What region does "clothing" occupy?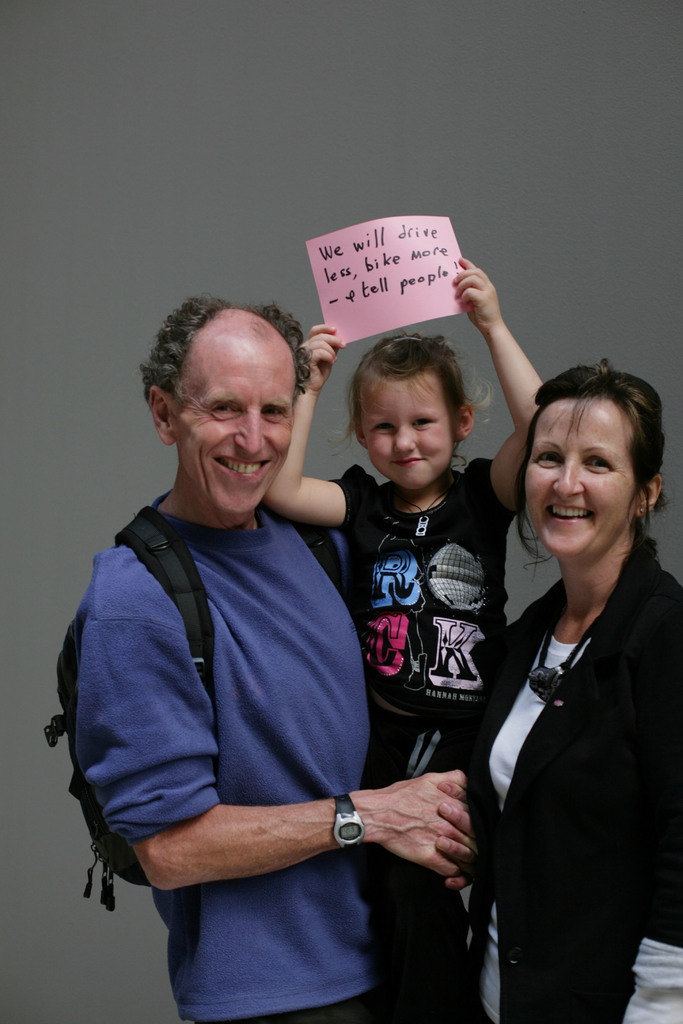
pyautogui.locateOnScreen(68, 408, 423, 984).
